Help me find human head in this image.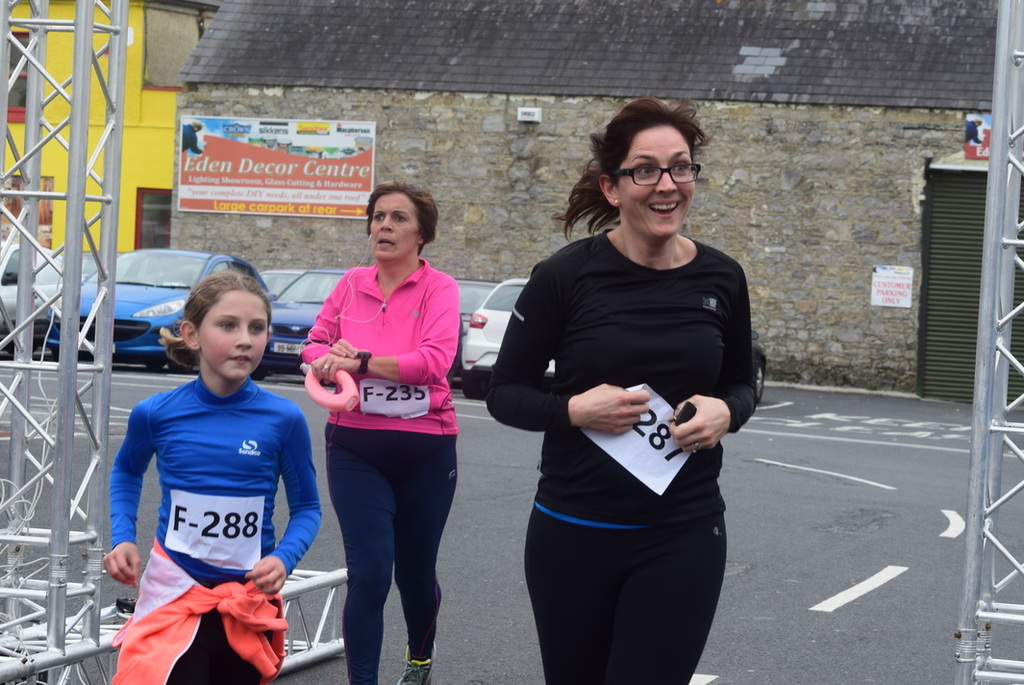
Found it: rect(584, 103, 716, 230).
